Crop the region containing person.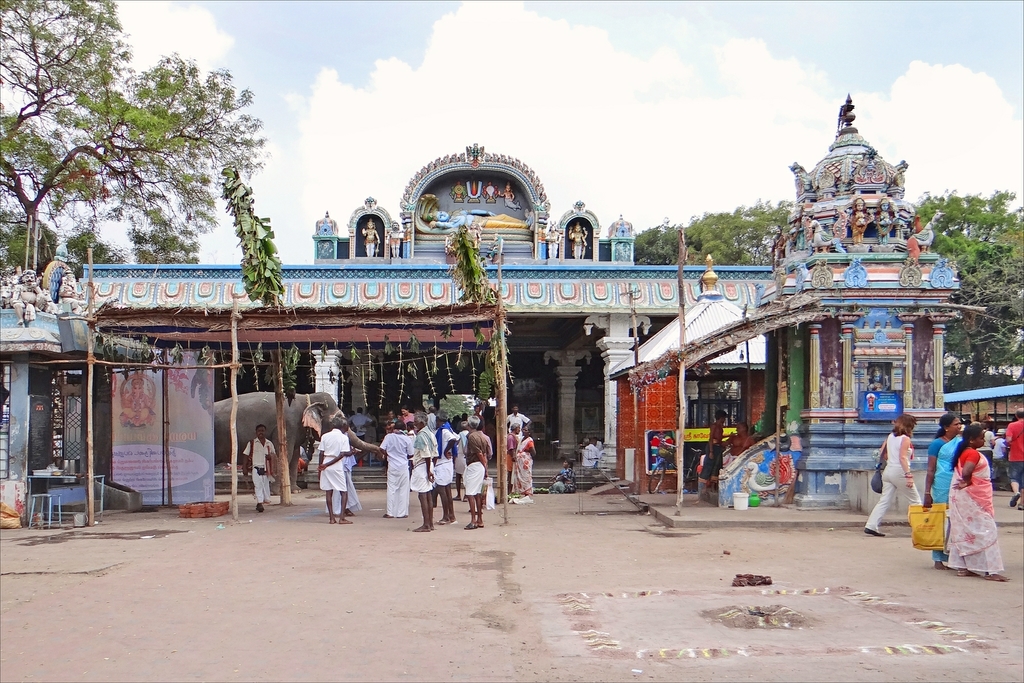
Crop region: select_region(311, 418, 355, 525).
